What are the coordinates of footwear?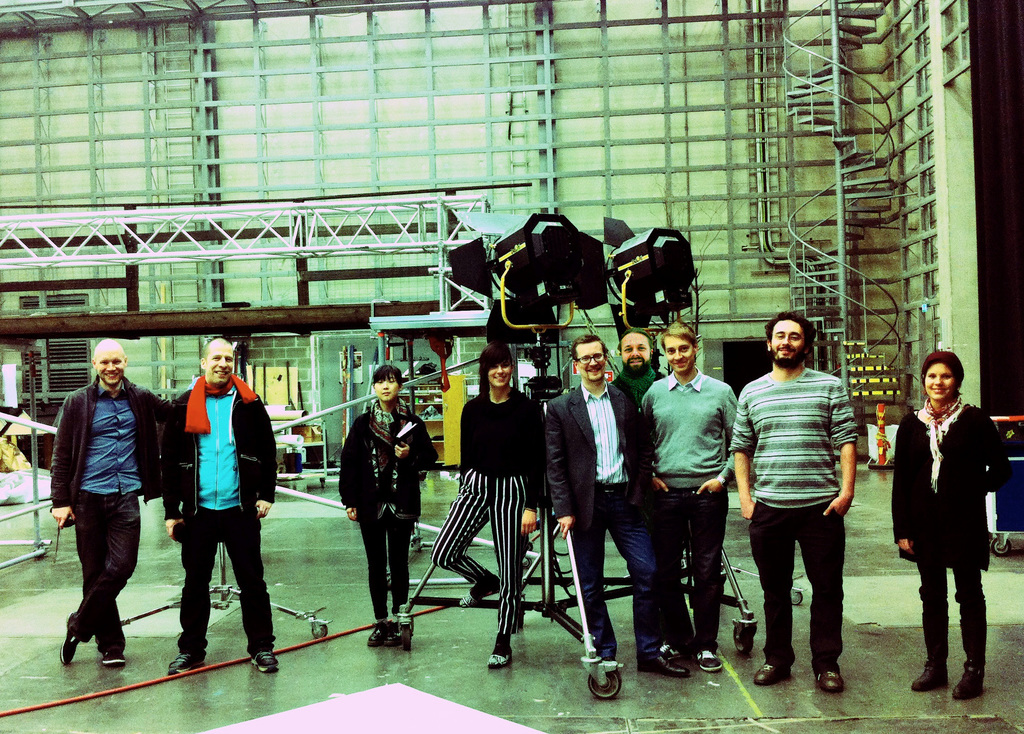
(left=168, top=653, right=204, bottom=673).
